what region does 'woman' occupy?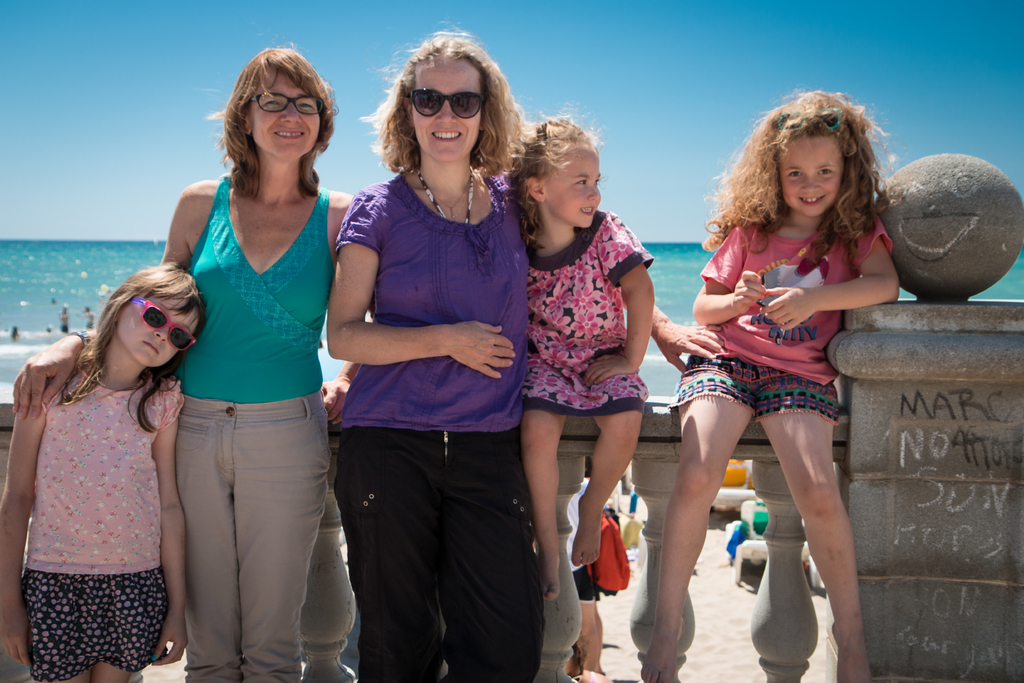
pyautogui.locateOnScreen(9, 46, 358, 682).
